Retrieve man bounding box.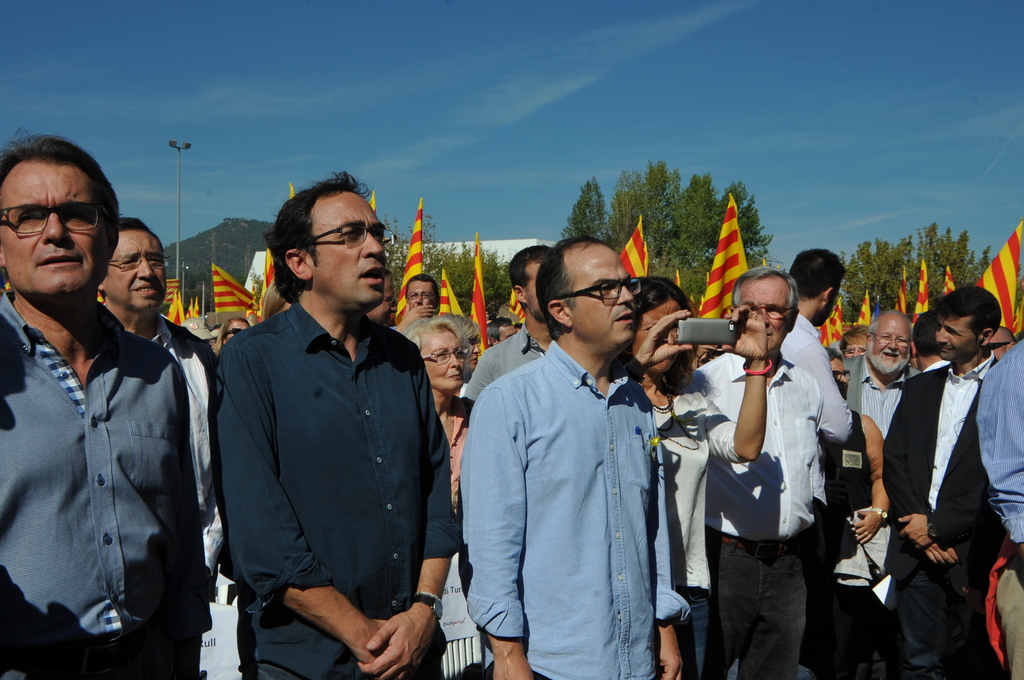
Bounding box: pyautogui.locateOnScreen(461, 234, 690, 679).
